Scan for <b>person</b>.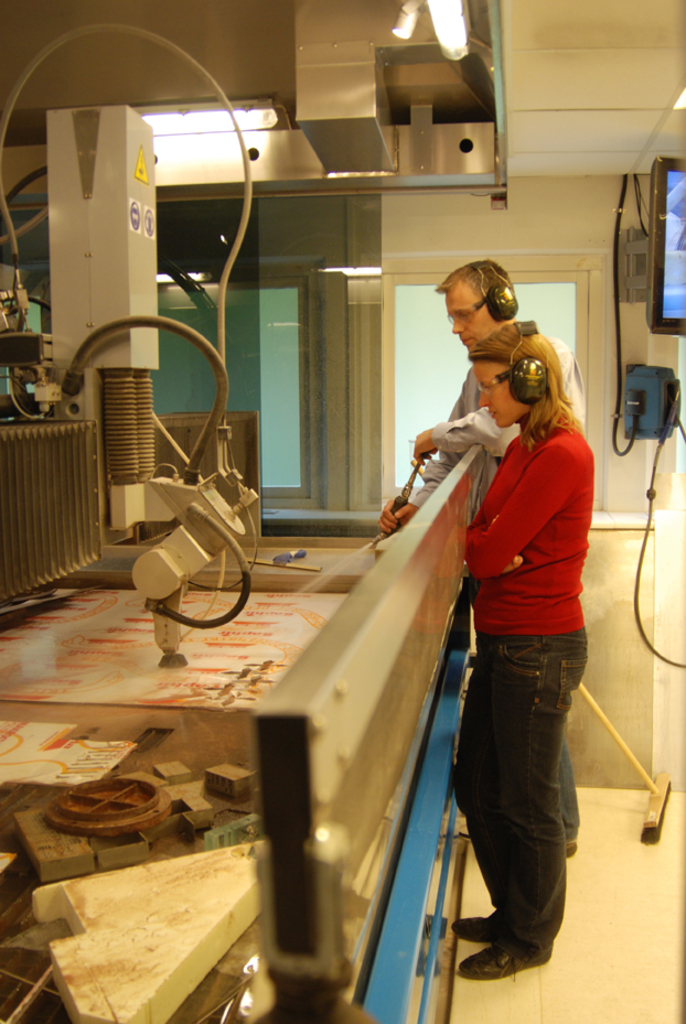
Scan result: left=373, top=268, right=505, bottom=638.
